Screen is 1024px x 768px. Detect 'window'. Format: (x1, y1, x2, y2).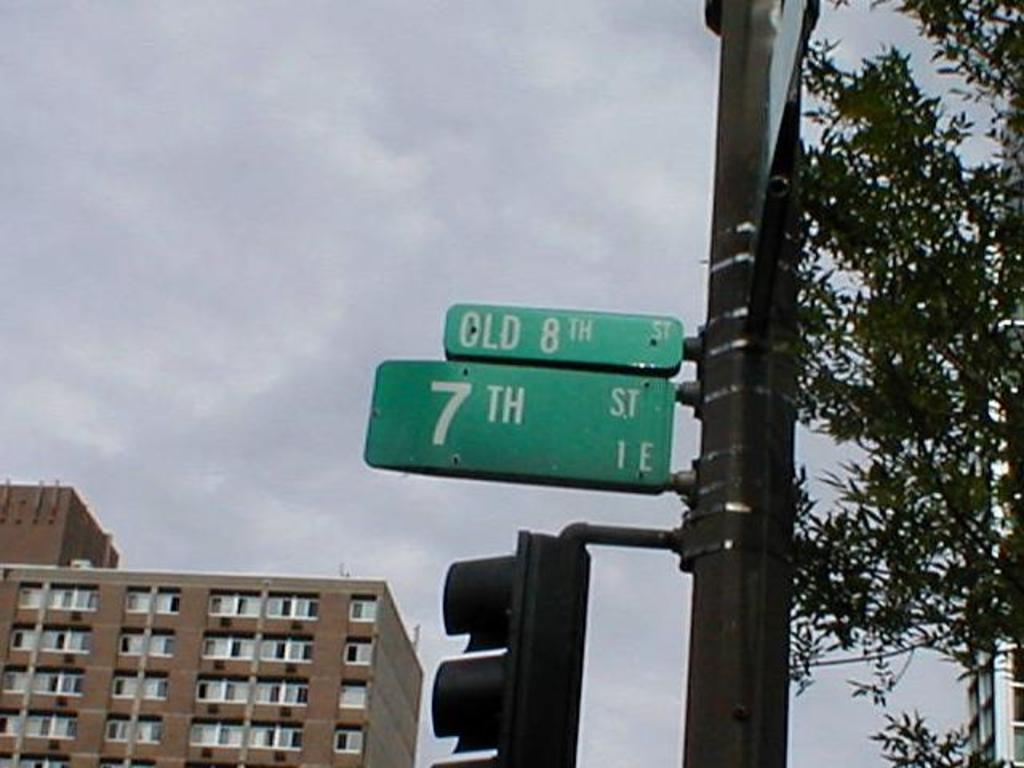
(0, 710, 77, 739).
